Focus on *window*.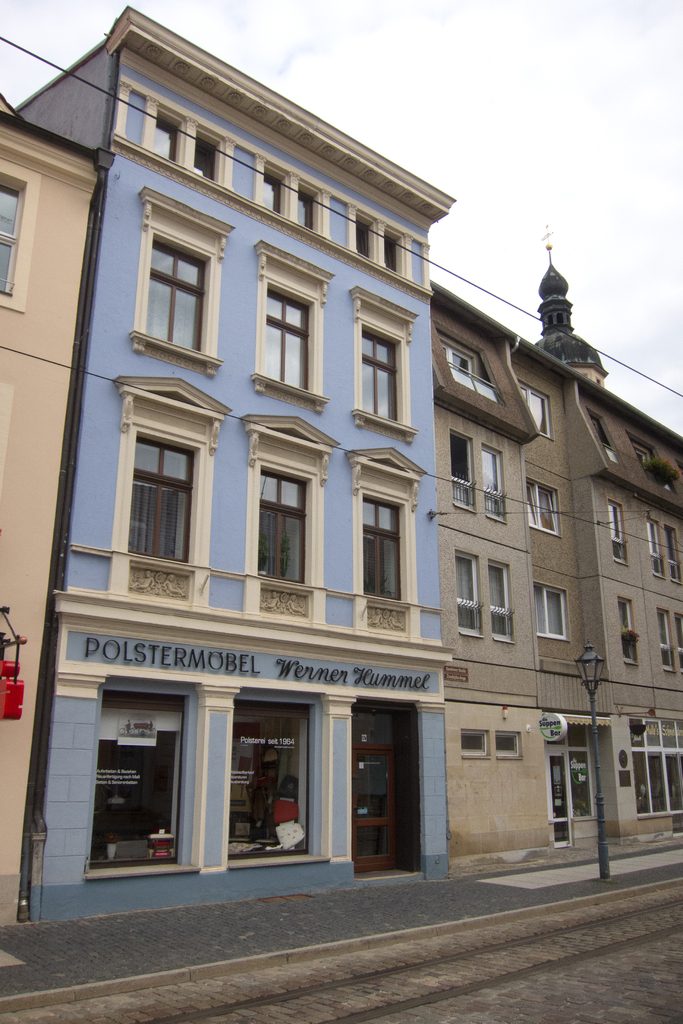
Focused at region(652, 606, 673, 666).
